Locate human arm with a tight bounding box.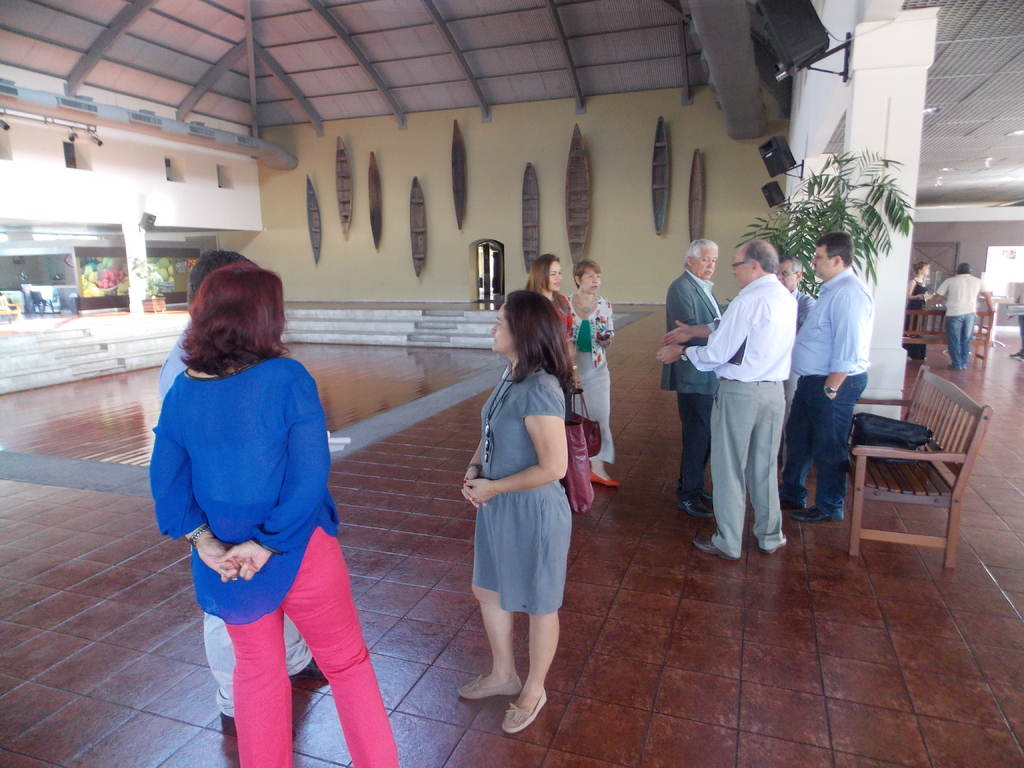
box=[664, 279, 698, 329].
